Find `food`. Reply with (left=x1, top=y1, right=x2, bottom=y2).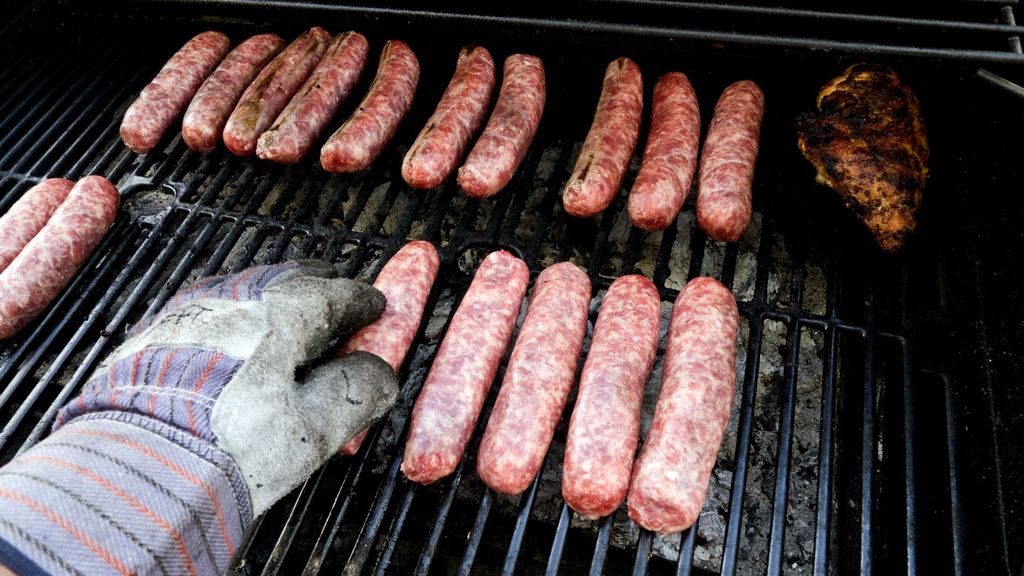
(left=0, top=26, right=953, bottom=470).
